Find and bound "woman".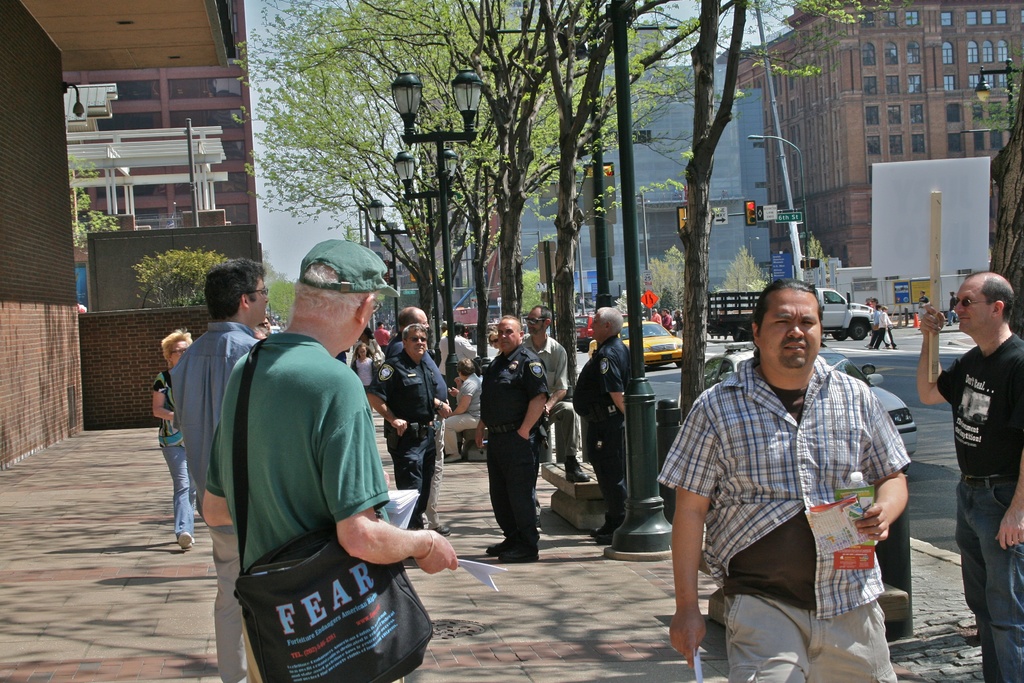
Bound: {"x1": 438, "y1": 320, "x2": 474, "y2": 378}.
